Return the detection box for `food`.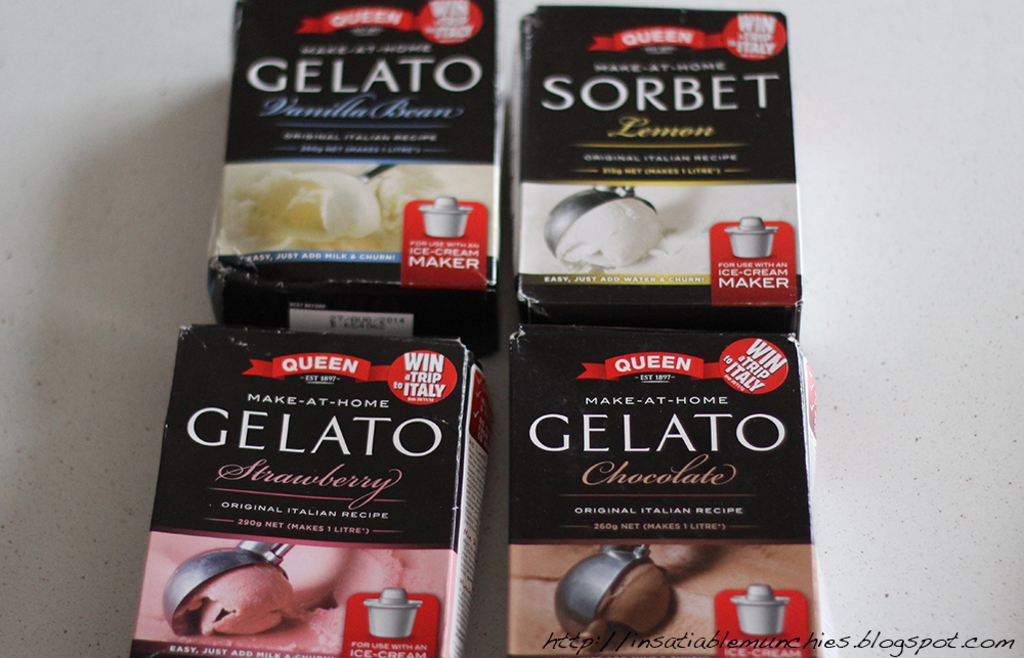
left=120, top=534, right=395, bottom=646.
